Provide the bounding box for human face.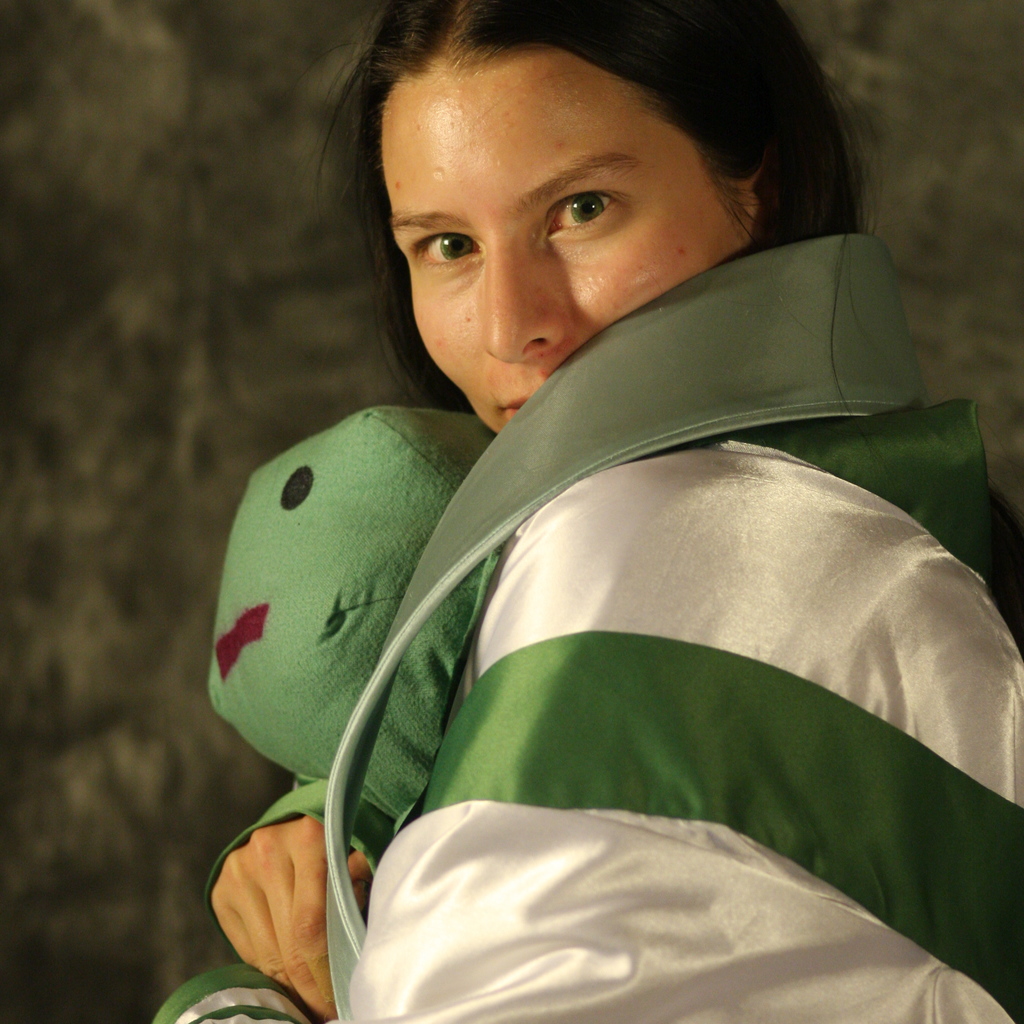
box(374, 42, 781, 423).
